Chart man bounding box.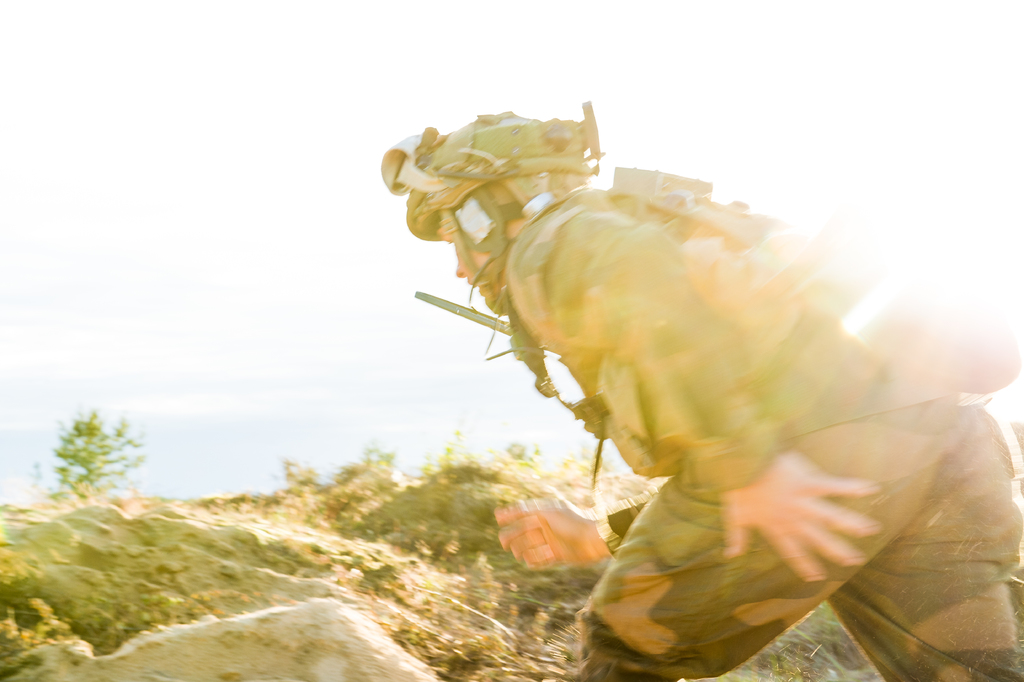
Charted: pyautogui.locateOnScreen(353, 87, 999, 653).
